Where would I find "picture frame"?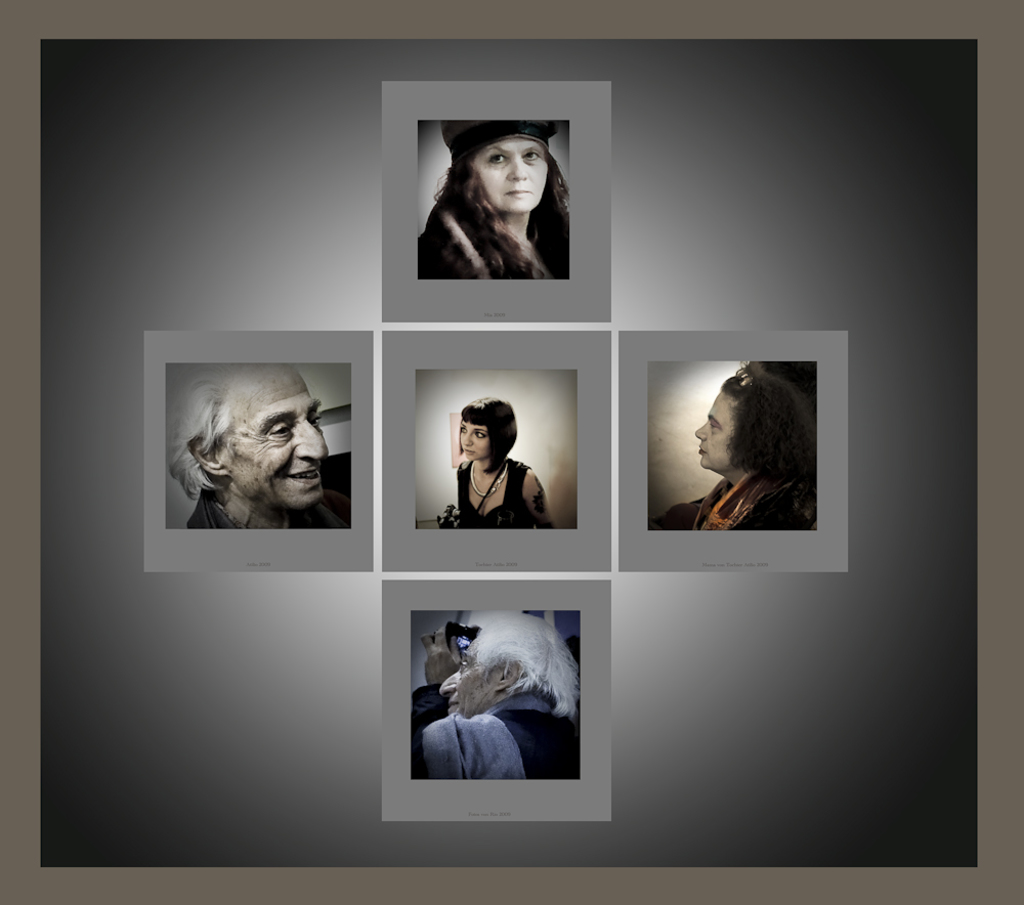
At BBox(386, 575, 608, 818).
